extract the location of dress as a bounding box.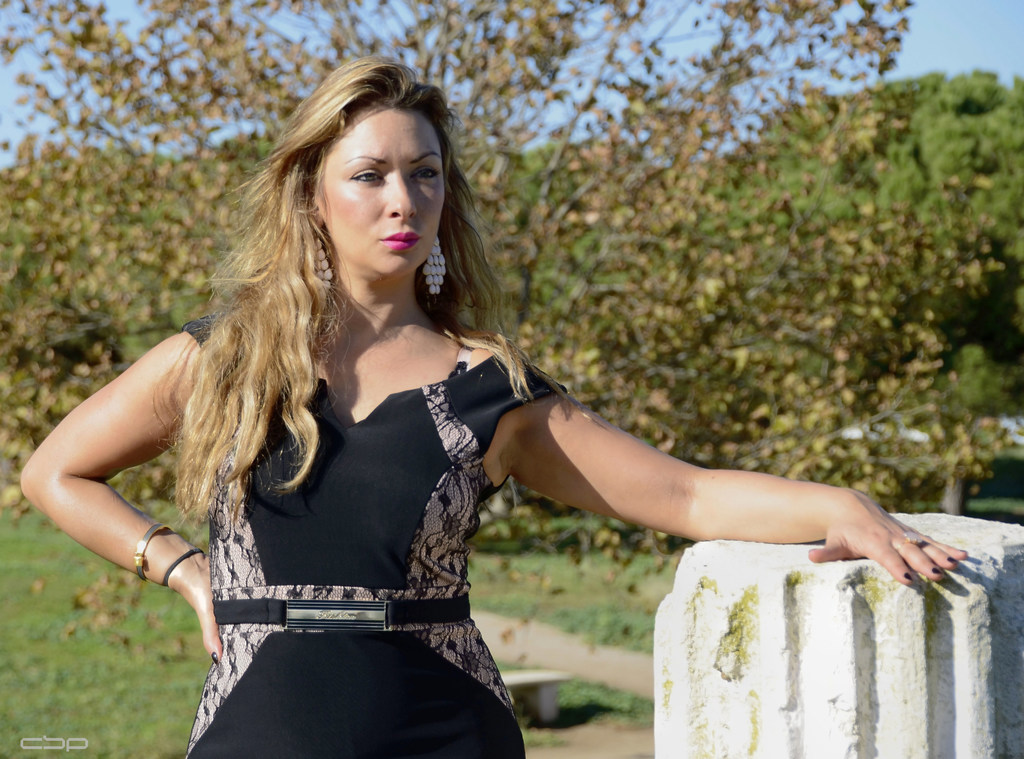
180 311 566 758.
